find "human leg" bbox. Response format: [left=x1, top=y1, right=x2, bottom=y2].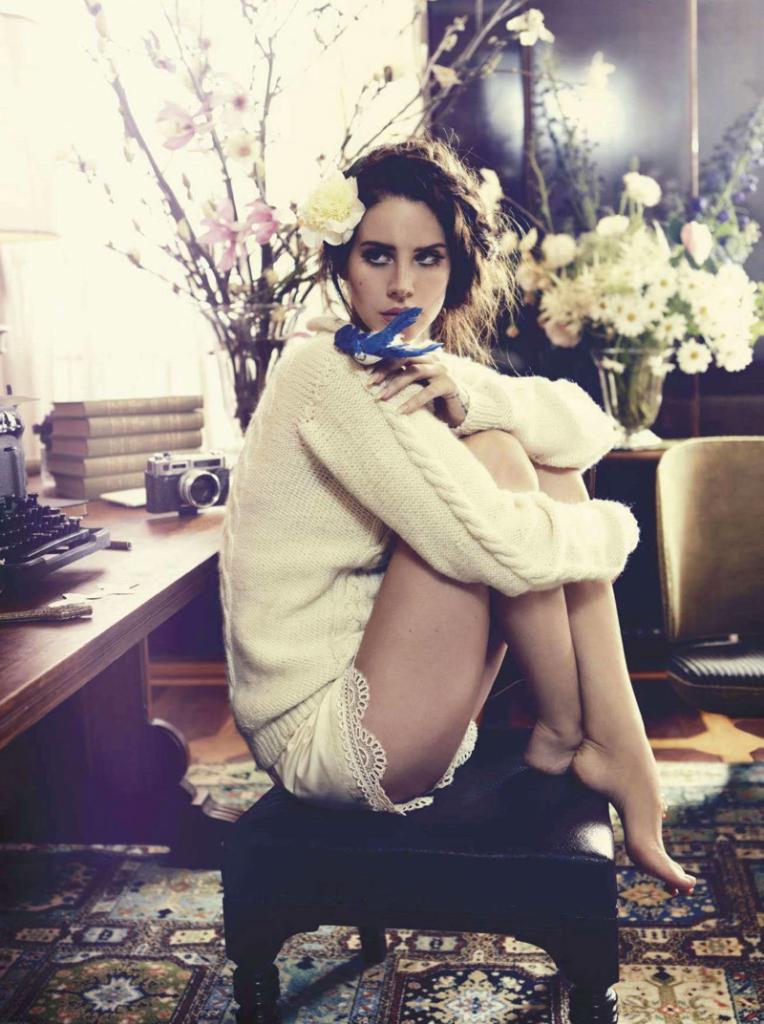
[left=341, top=423, right=571, bottom=792].
